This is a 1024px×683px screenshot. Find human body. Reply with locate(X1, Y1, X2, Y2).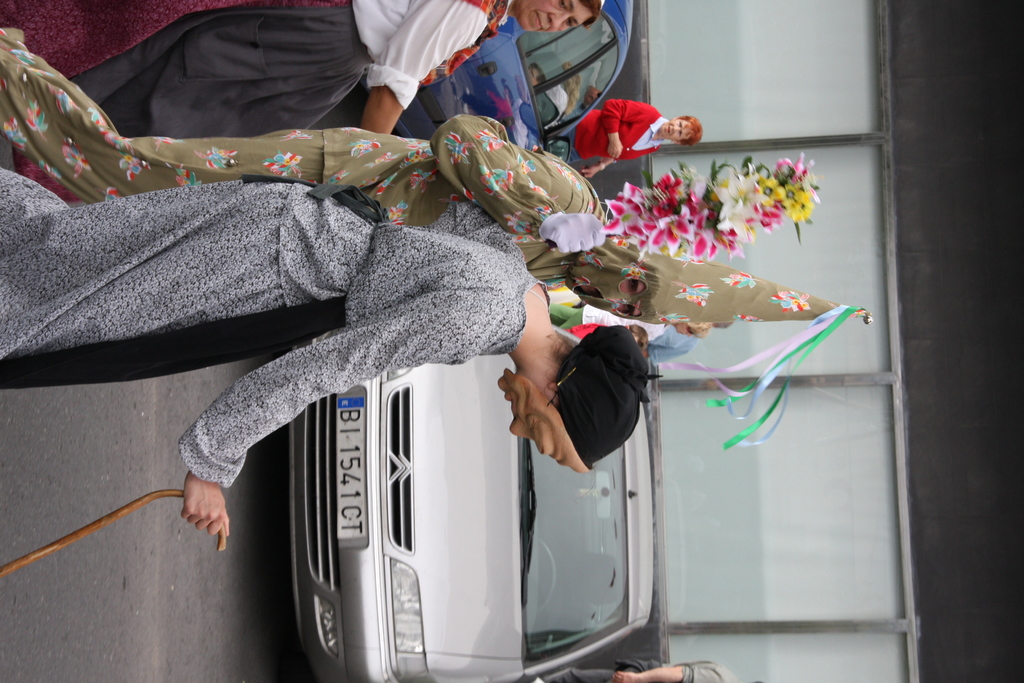
locate(576, 102, 699, 173).
